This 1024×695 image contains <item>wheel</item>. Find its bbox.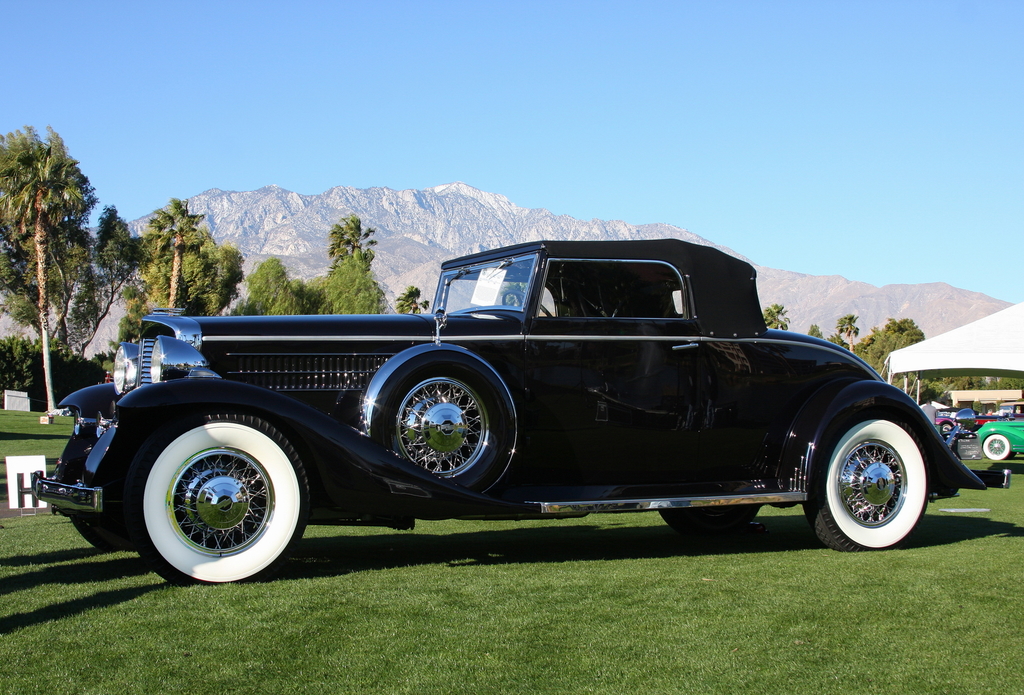
{"left": 652, "top": 509, "right": 761, "bottom": 537}.
